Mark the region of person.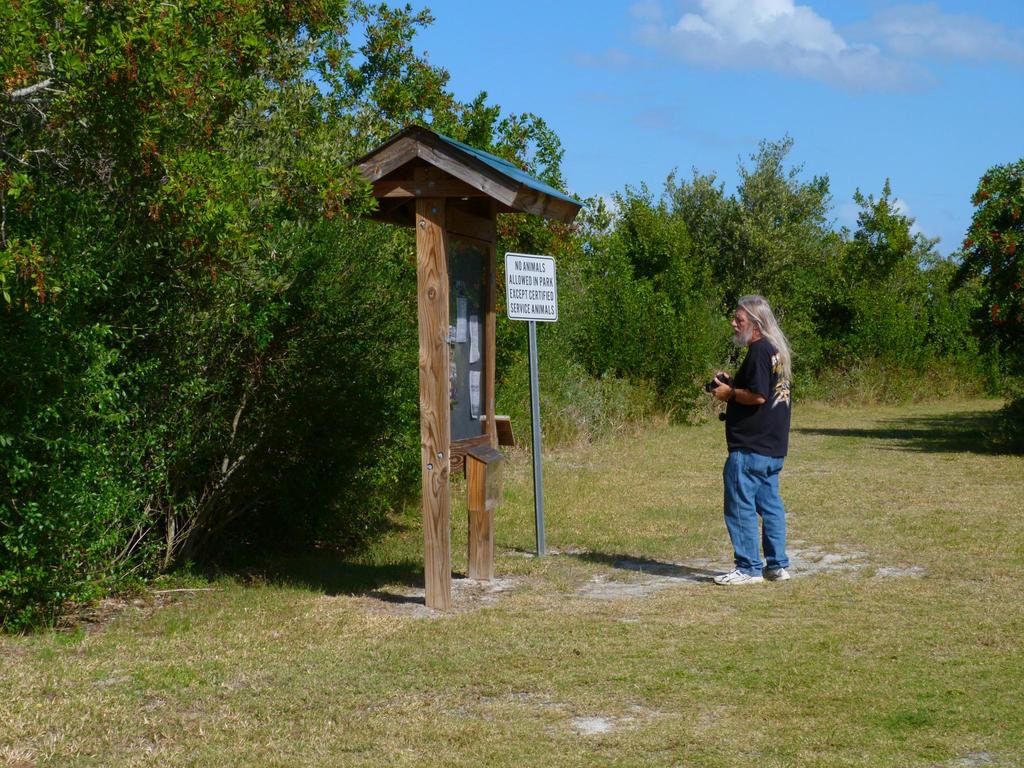
Region: bbox(707, 292, 793, 582).
